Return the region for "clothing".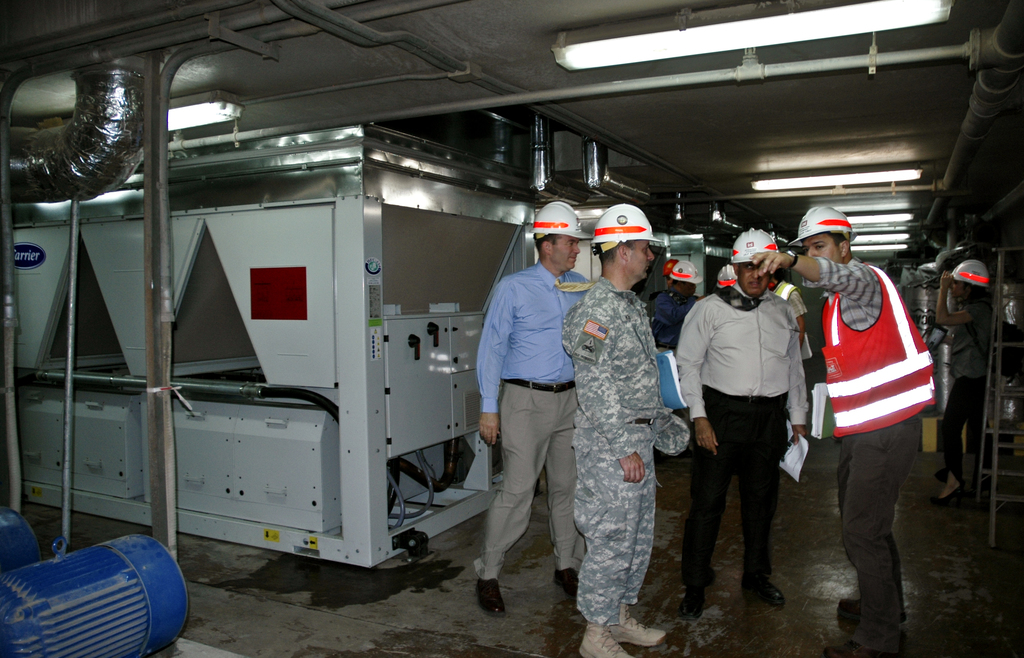
810 239 951 568.
